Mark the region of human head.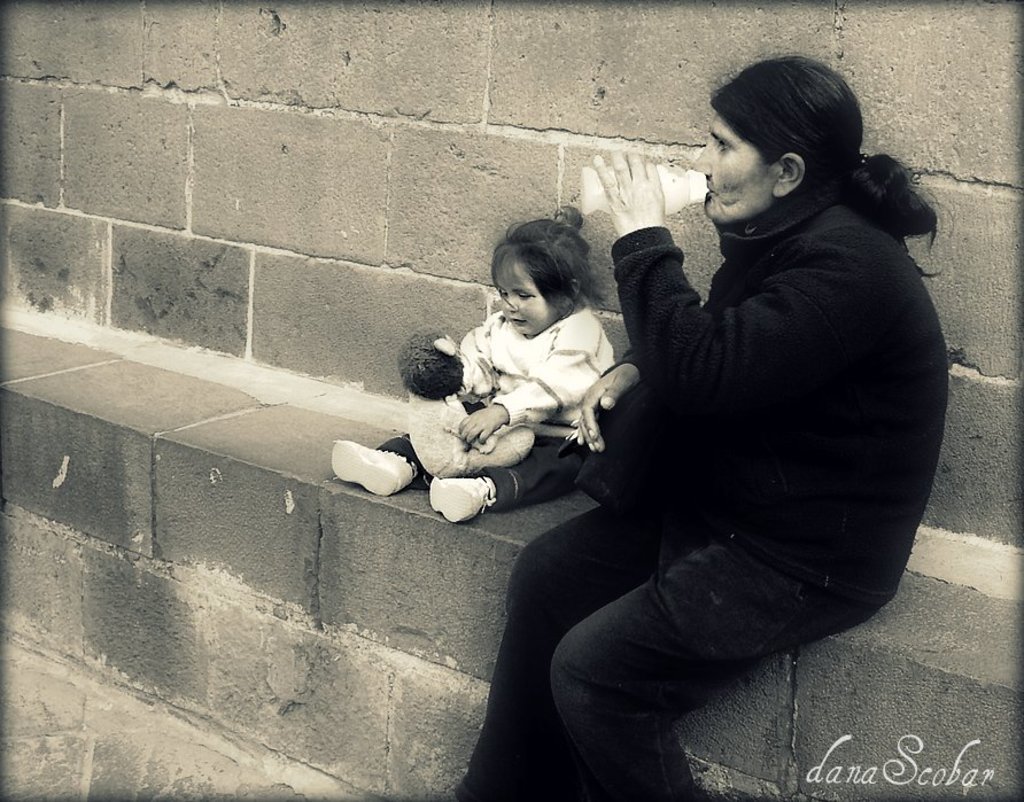
Region: BBox(685, 59, 859, 225).
